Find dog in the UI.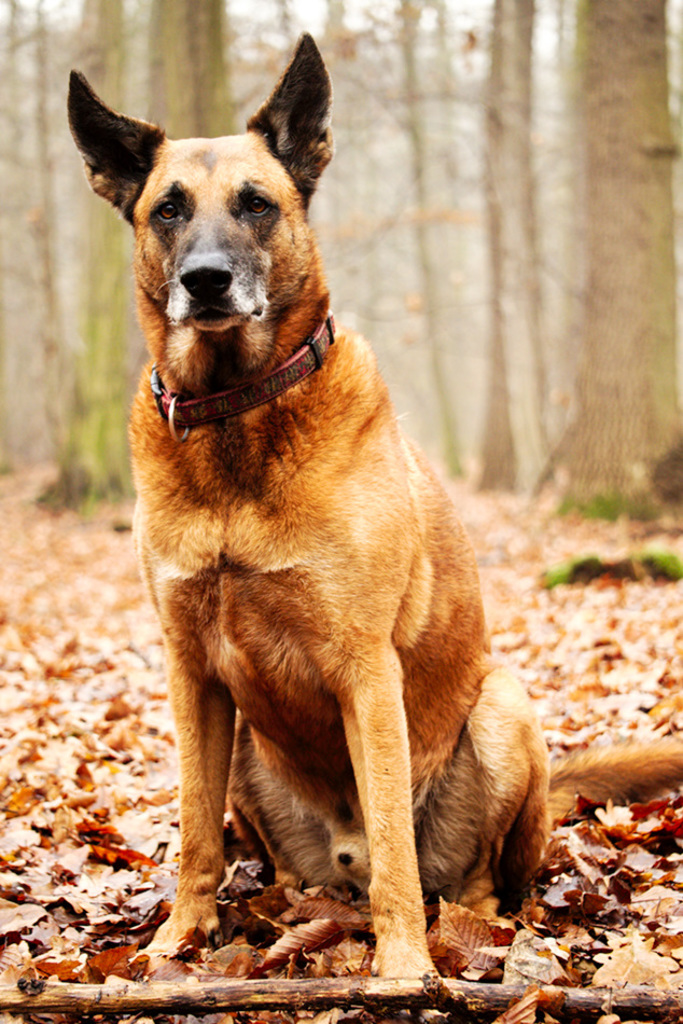
UI element at pyautogui.locateOnScreen(59, 28, 682, 991).
